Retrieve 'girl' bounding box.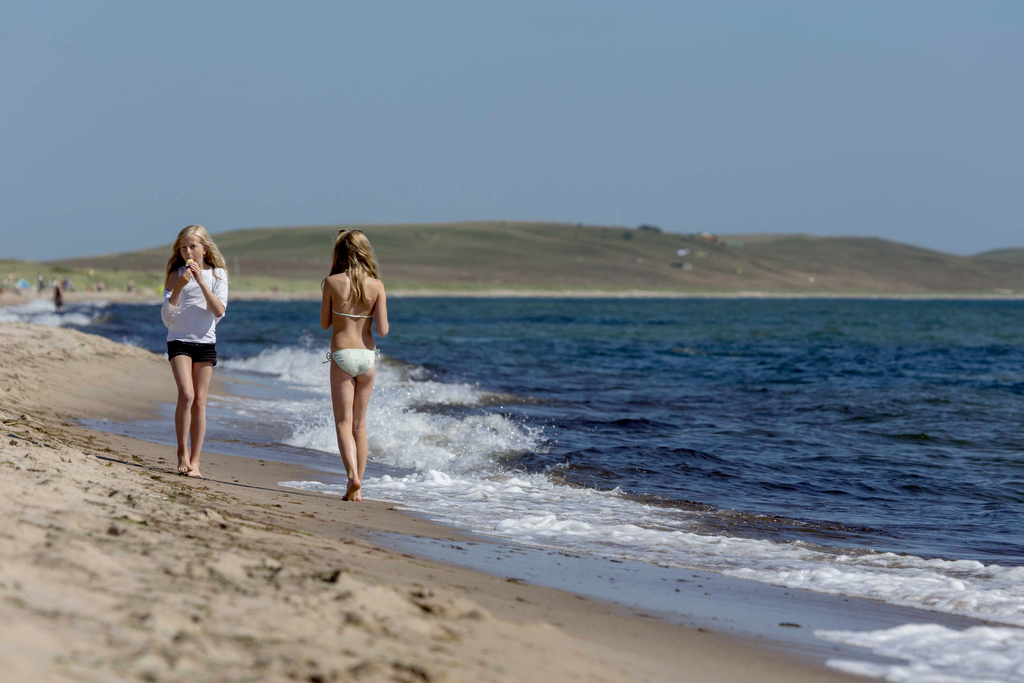
Bounding box: BBox(161, 226, 230, 477).
